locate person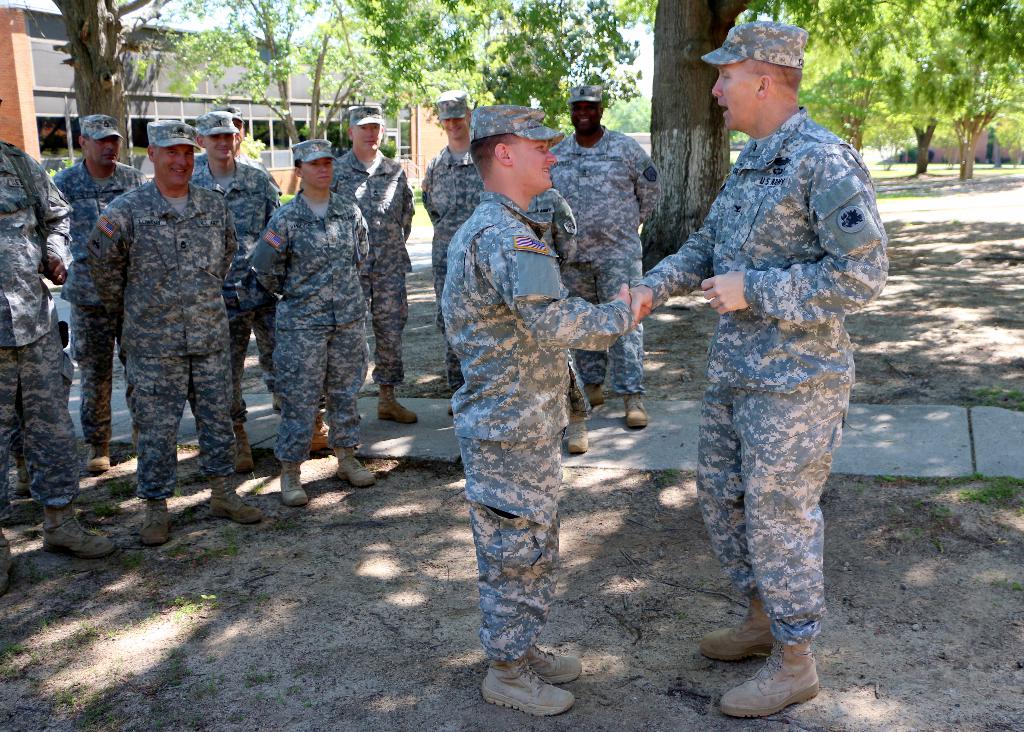
{"left": 255, "top": 131, "right": 385, "bottom": 514}
